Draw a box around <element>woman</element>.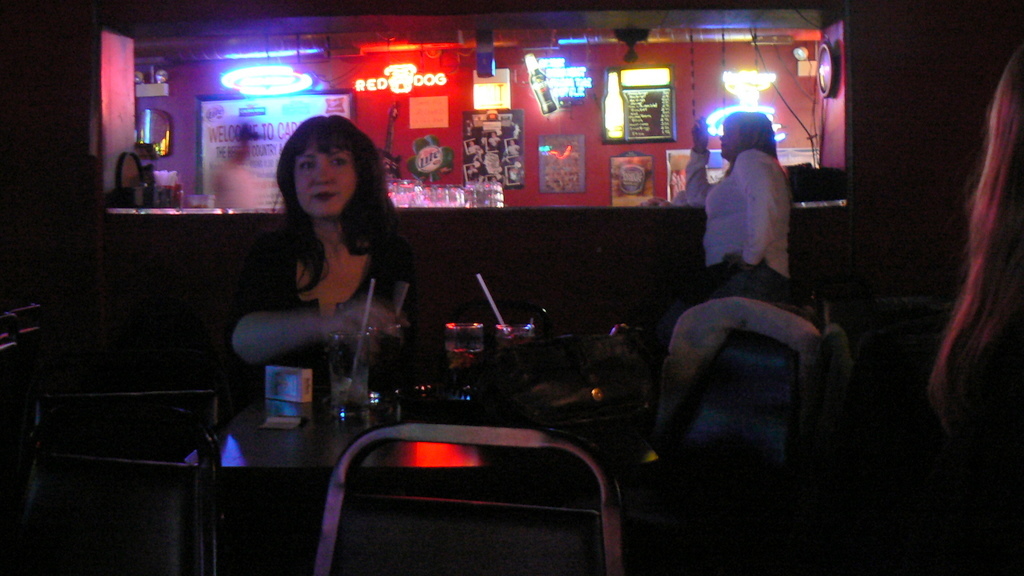
<bbox>913, 47, 1023, 495</bbox>.
